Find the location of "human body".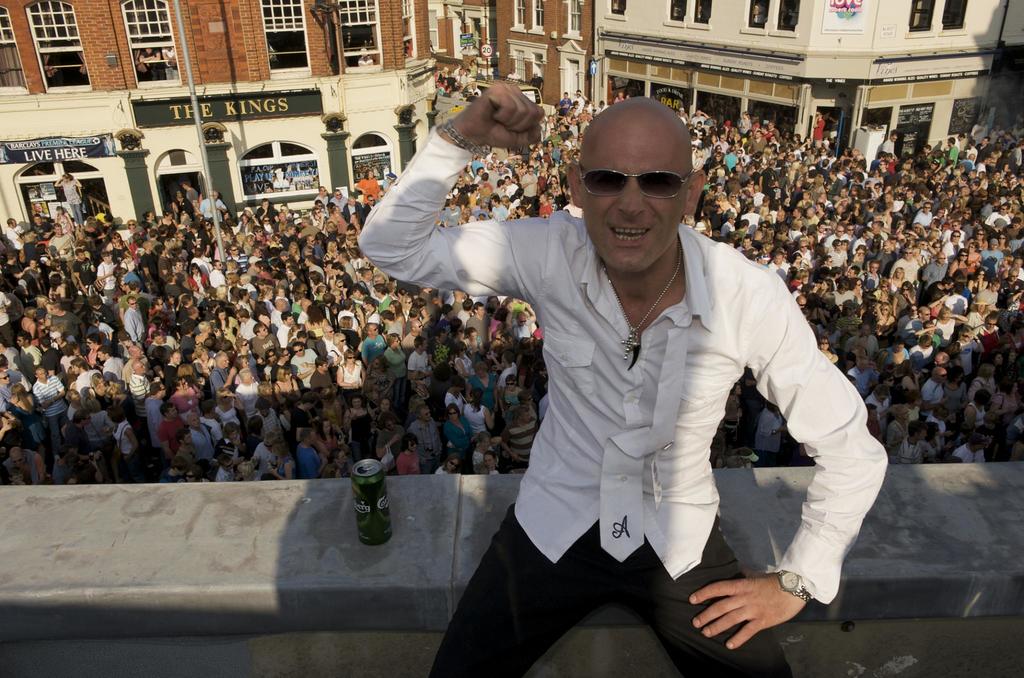
Location: bbox(991, 215, 1005, 236).
